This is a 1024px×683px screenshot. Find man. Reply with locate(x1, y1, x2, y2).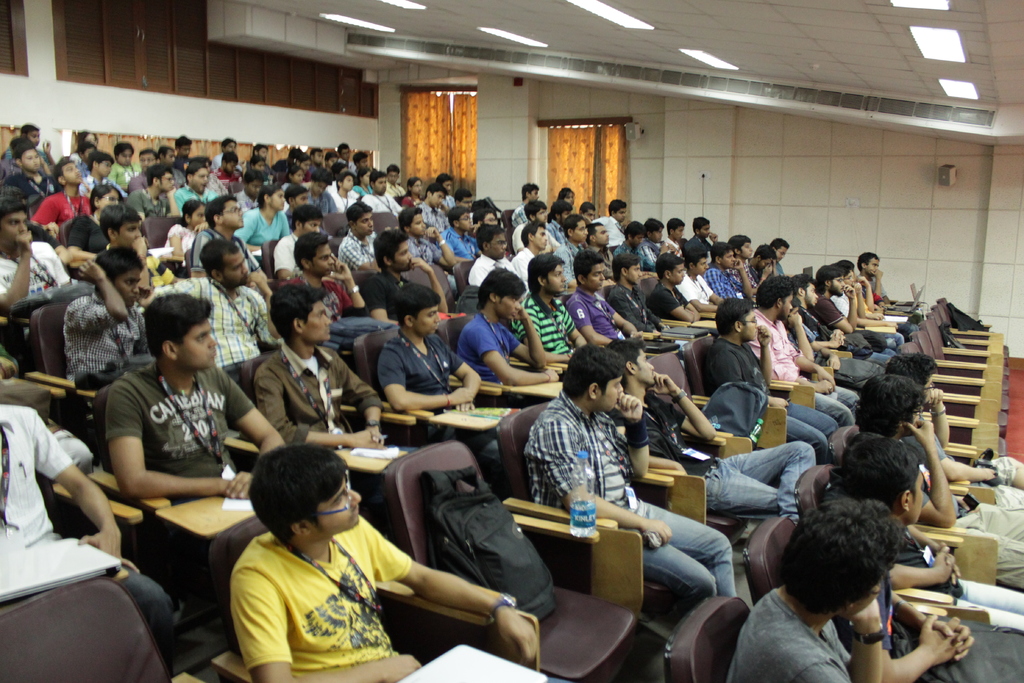
locate(354, 154, 370, 173).
